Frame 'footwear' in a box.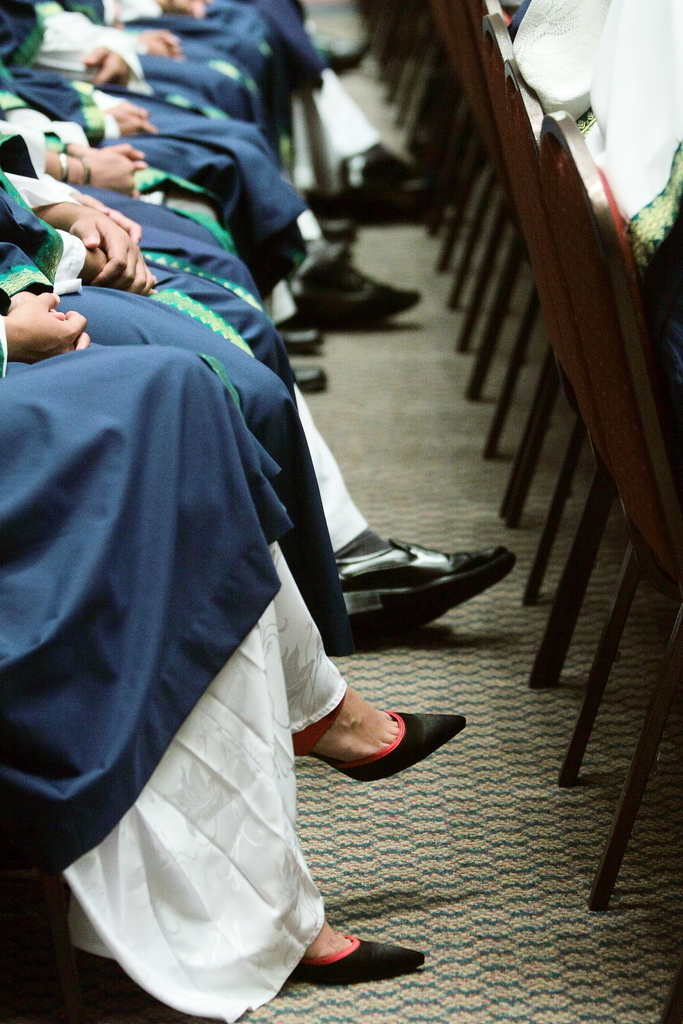
320 25 373 80.
